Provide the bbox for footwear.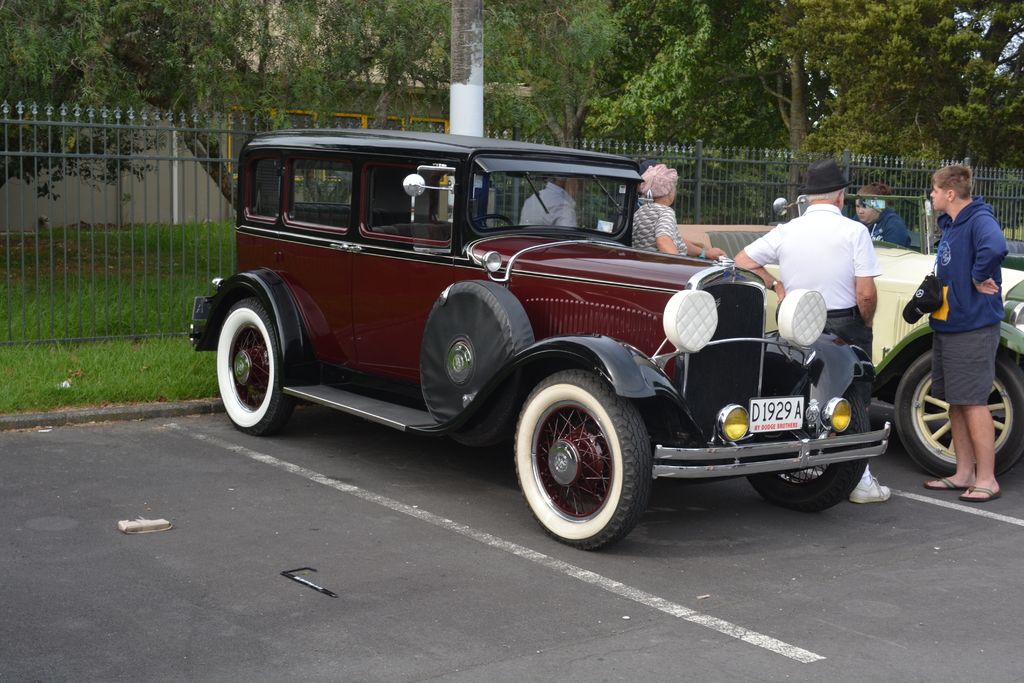
left=921, top=476, right=971, bottom=492.
